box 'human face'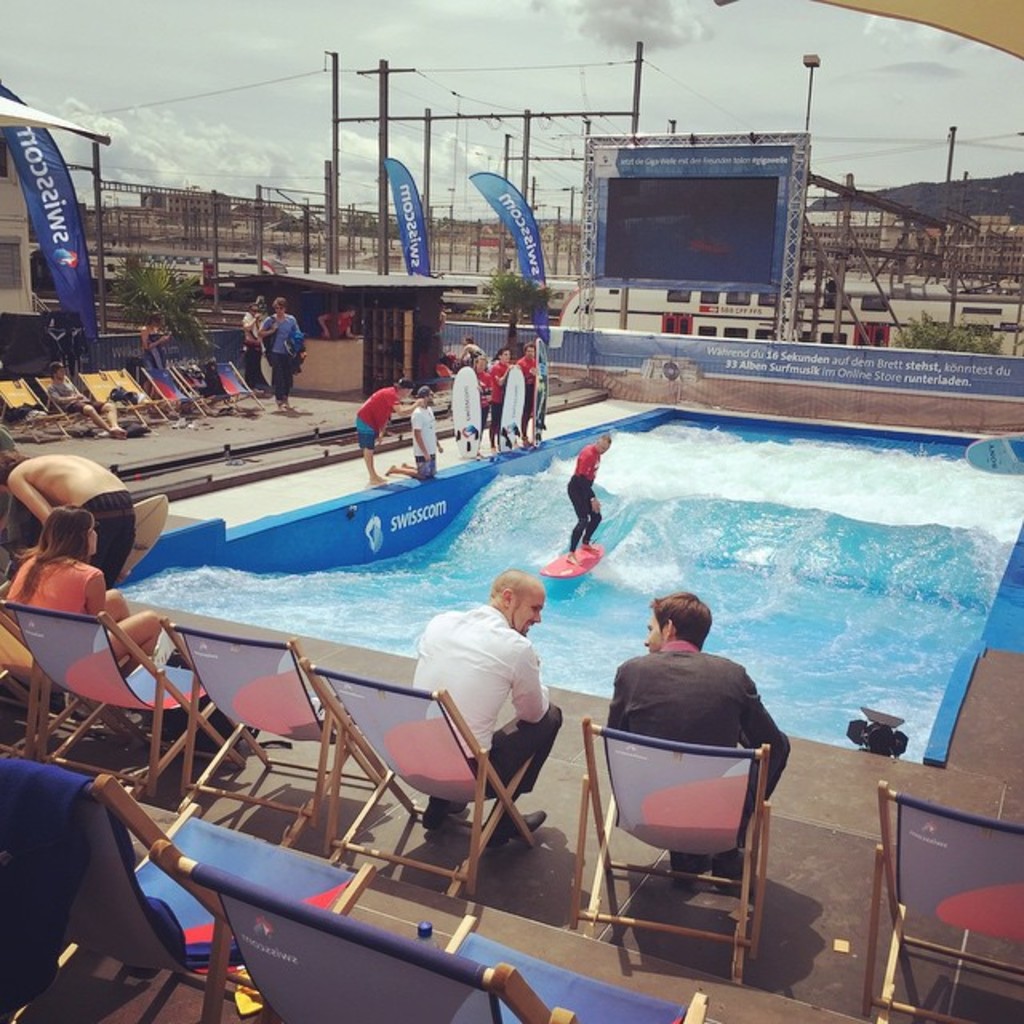
x1=509, y1=590, x2=549, y2=637
